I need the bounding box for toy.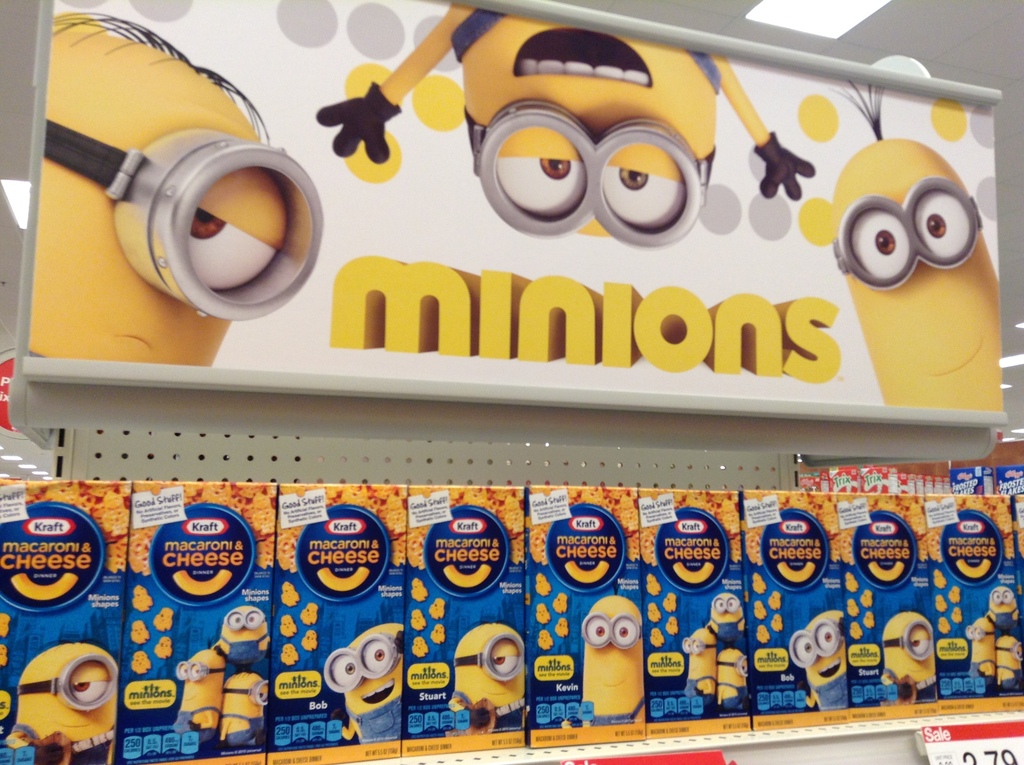
Here it is: (685,625,710,713).
